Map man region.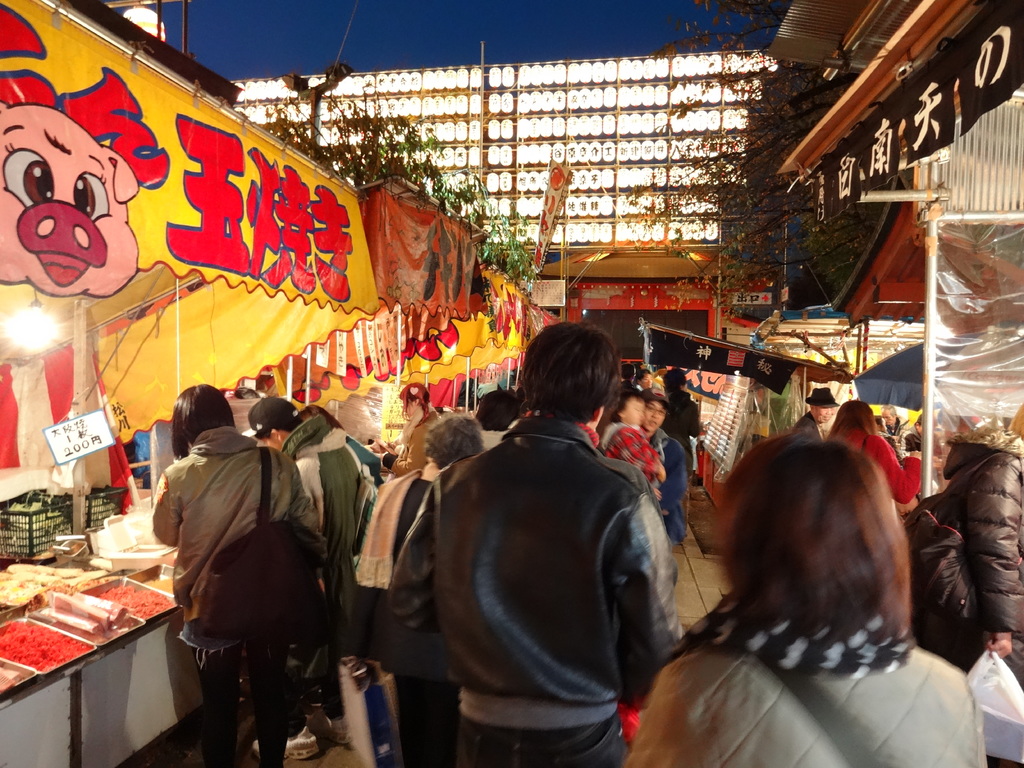
Mapped to BBox(394, 315, 681, 767).
